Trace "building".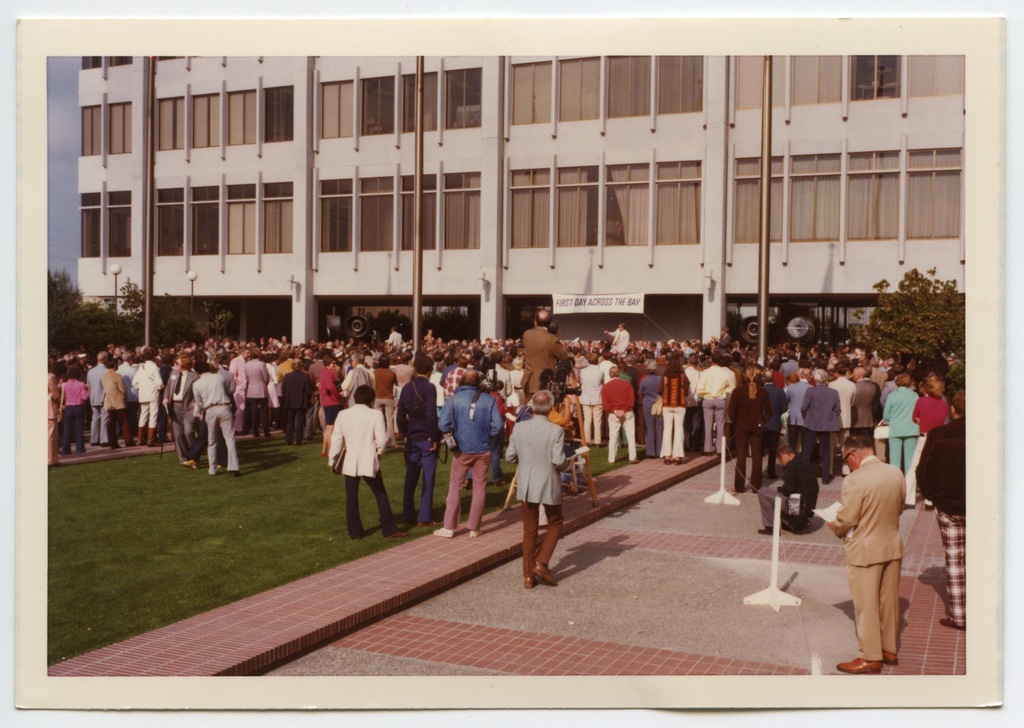
Traced to x1=77 y1=40 x2=964 y2=353.
